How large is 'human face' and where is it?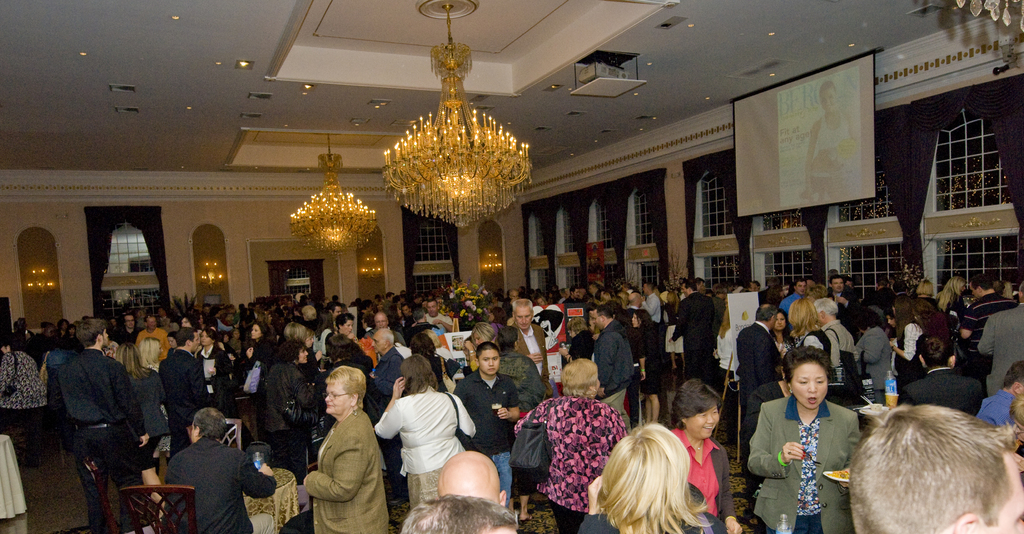
Bounding box: {"left": 478, "top": 351, "right": 500, "bottom": 376}.
